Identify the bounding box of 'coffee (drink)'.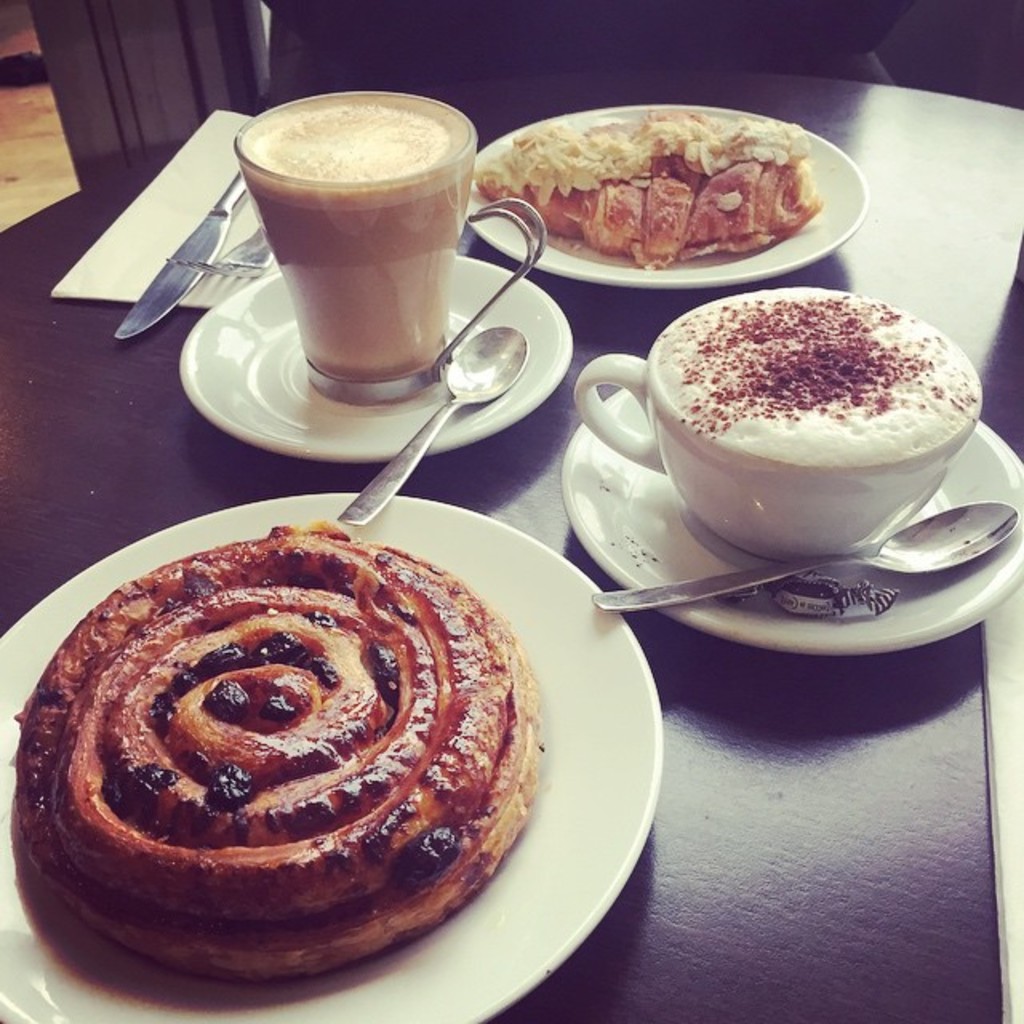
(646,278,979,461).
